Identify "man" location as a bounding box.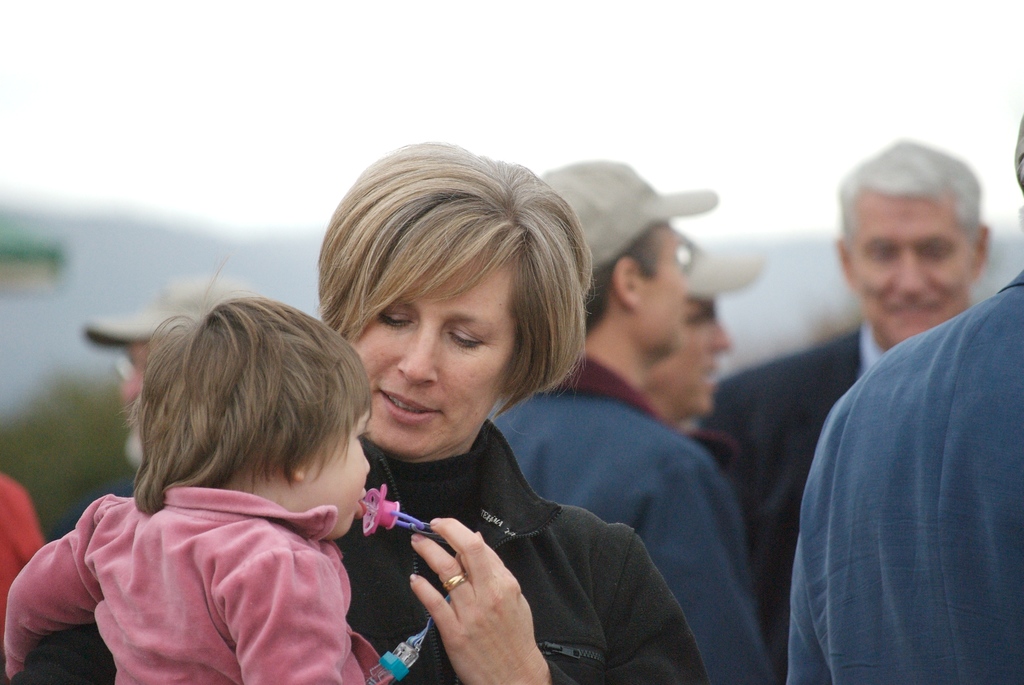
(54,275,268,545).
